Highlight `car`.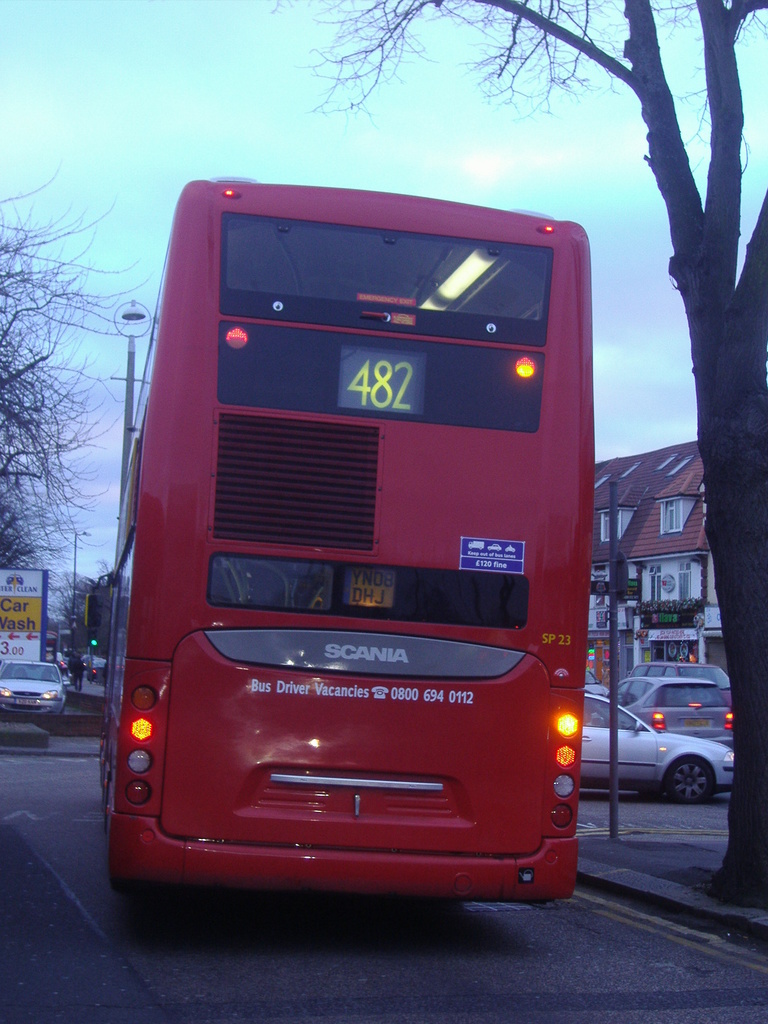
Highlighted region: BBox(618, 679, 742, 753).
